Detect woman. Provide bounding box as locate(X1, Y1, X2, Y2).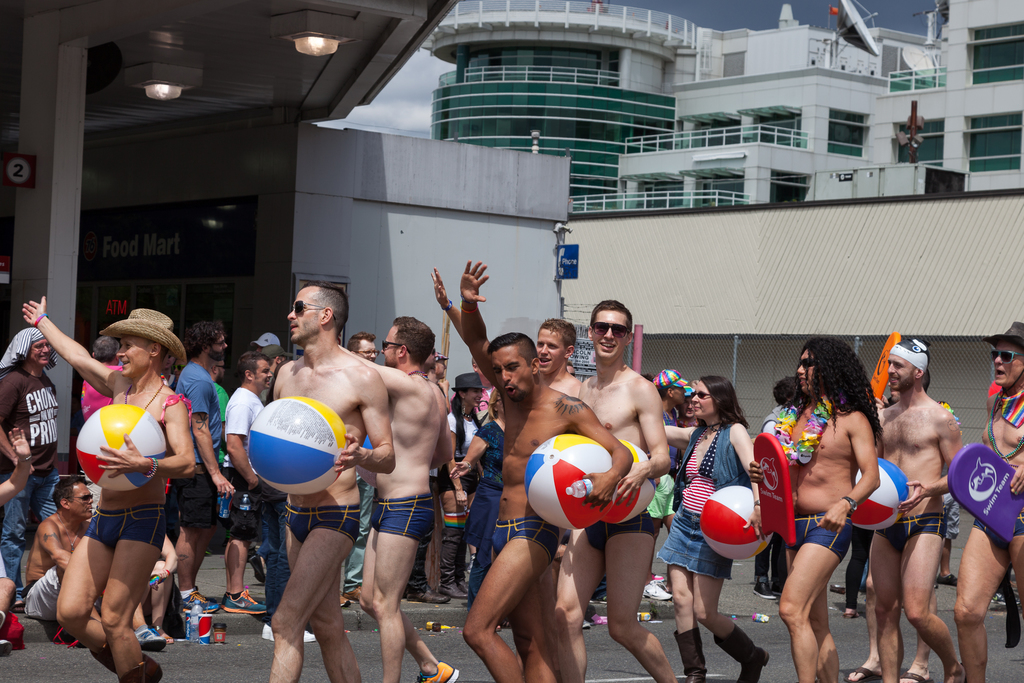
locate(654, 371, 765, 682).
